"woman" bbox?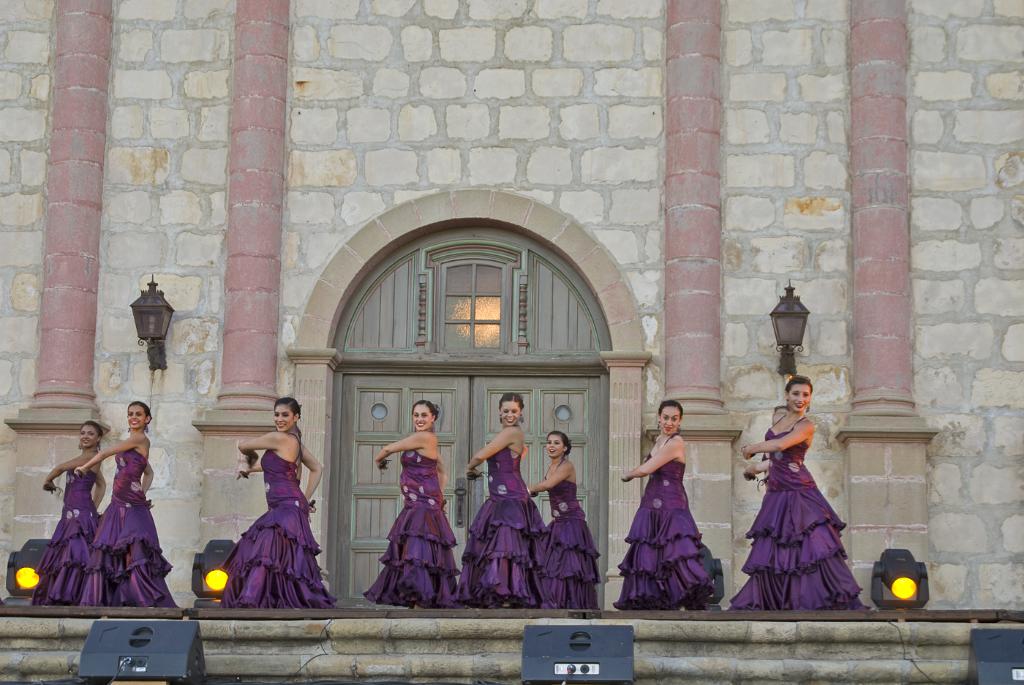
(456,396,542,607)
